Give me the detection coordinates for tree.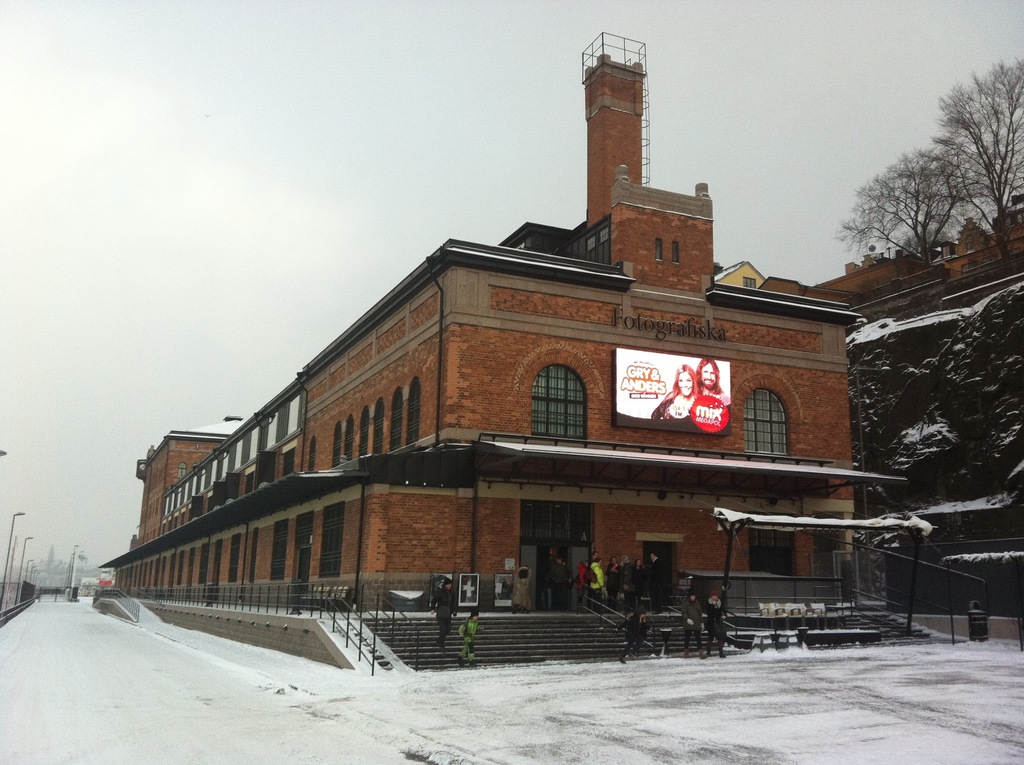
x1=829, y1=144, x2=979, y2=270.
